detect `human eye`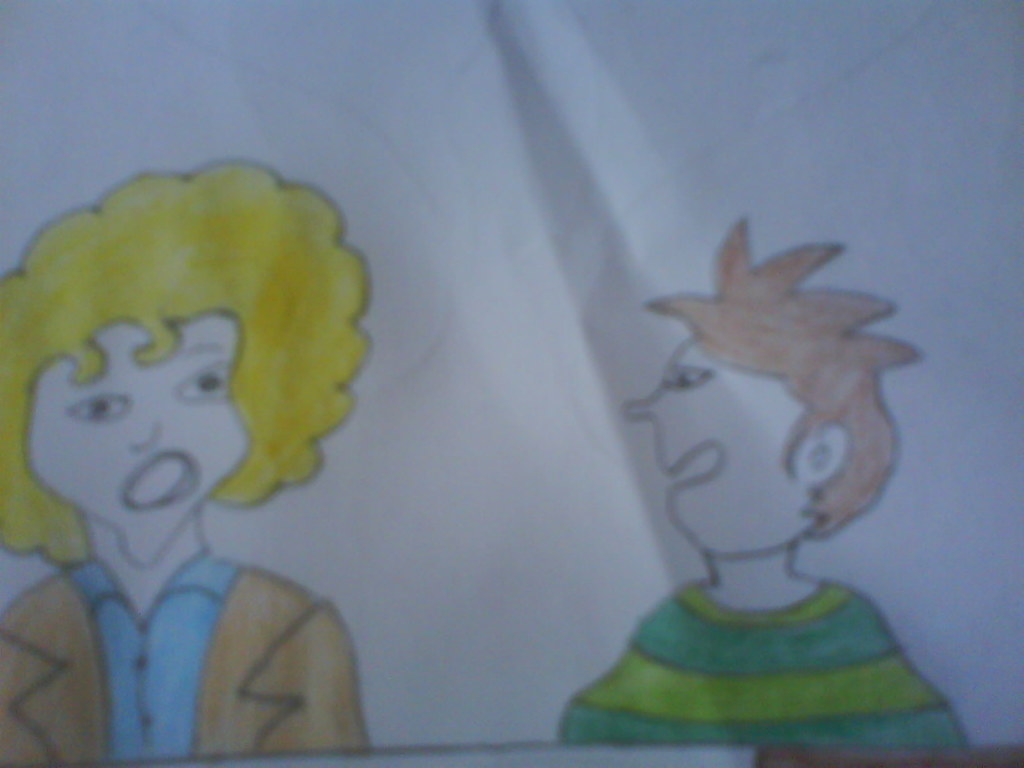
(left=179, top=366, right=234, bottom=401)
